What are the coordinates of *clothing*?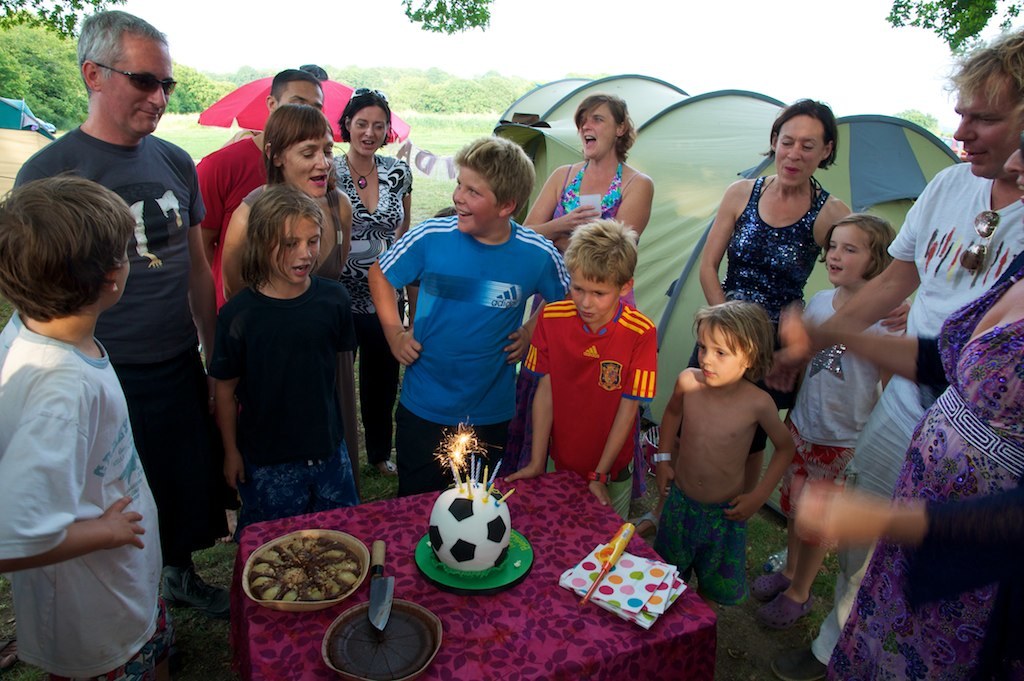
BBox(13, 137, 207, 366).
